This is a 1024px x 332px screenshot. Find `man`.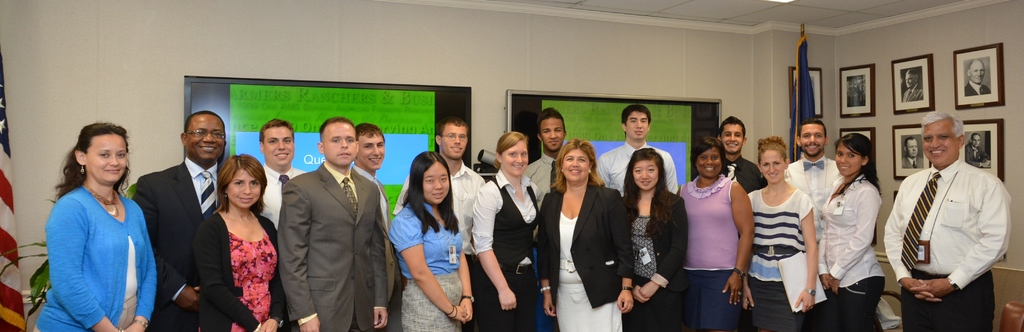
Bounding box: (left=719, top=116, right=766, bottom=195).
